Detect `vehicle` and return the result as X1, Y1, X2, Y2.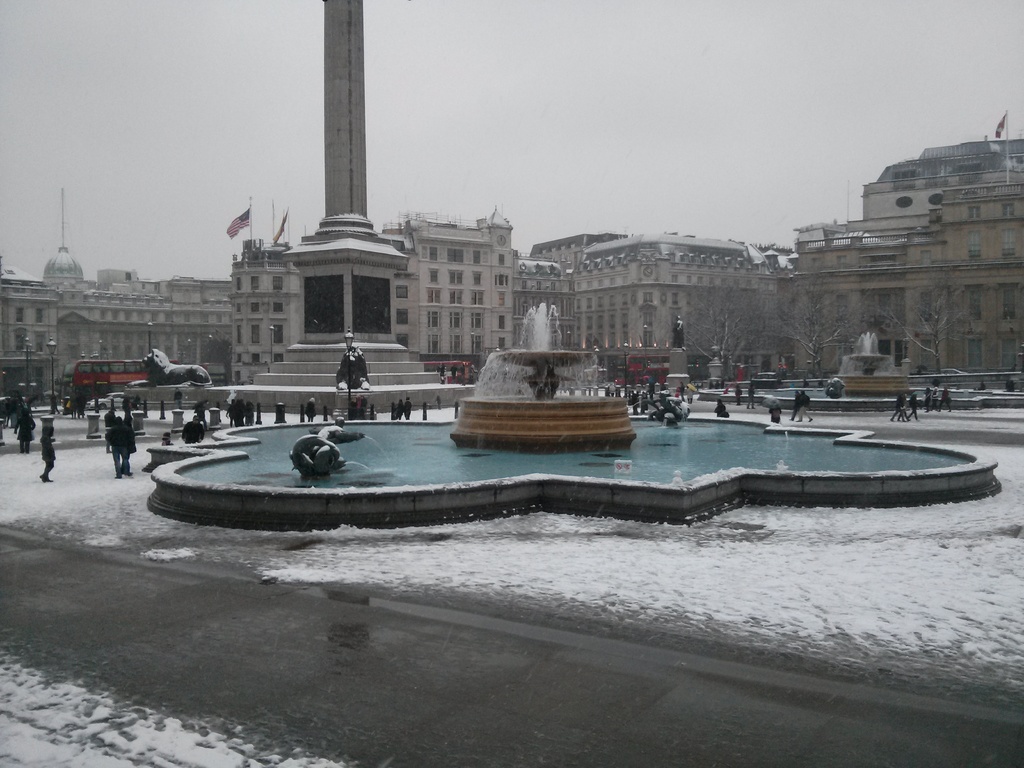
424, 360, 486, 383.
